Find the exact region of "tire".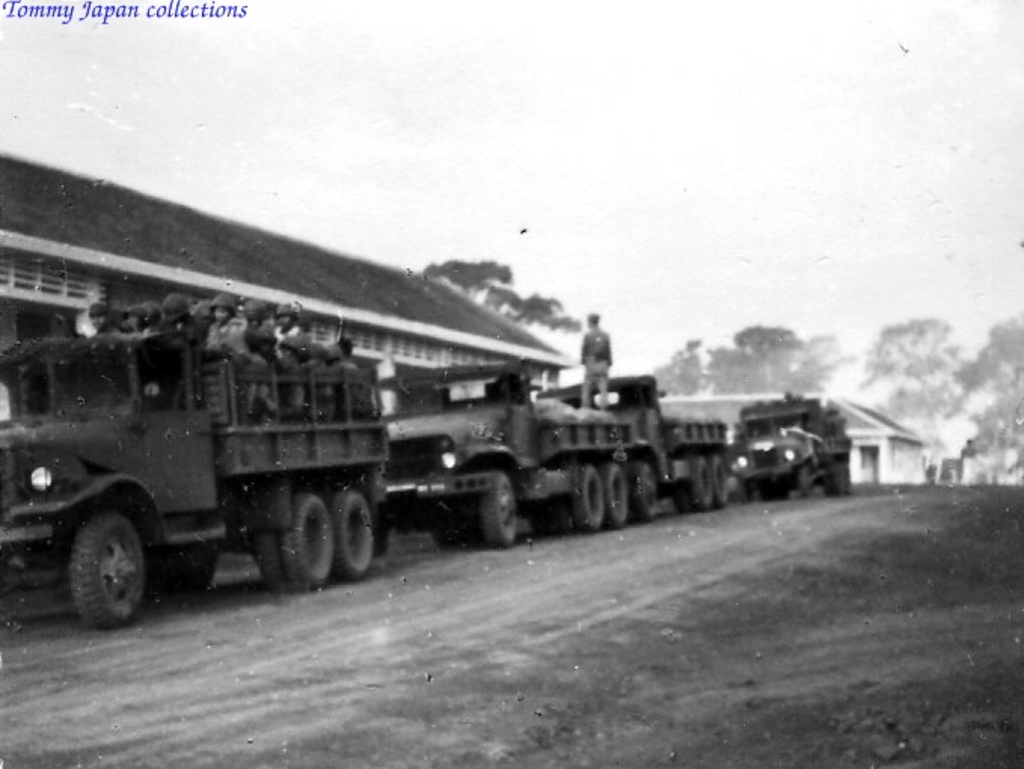
Exact region: (x1=430, y1=526, x2=457, y2=547).
